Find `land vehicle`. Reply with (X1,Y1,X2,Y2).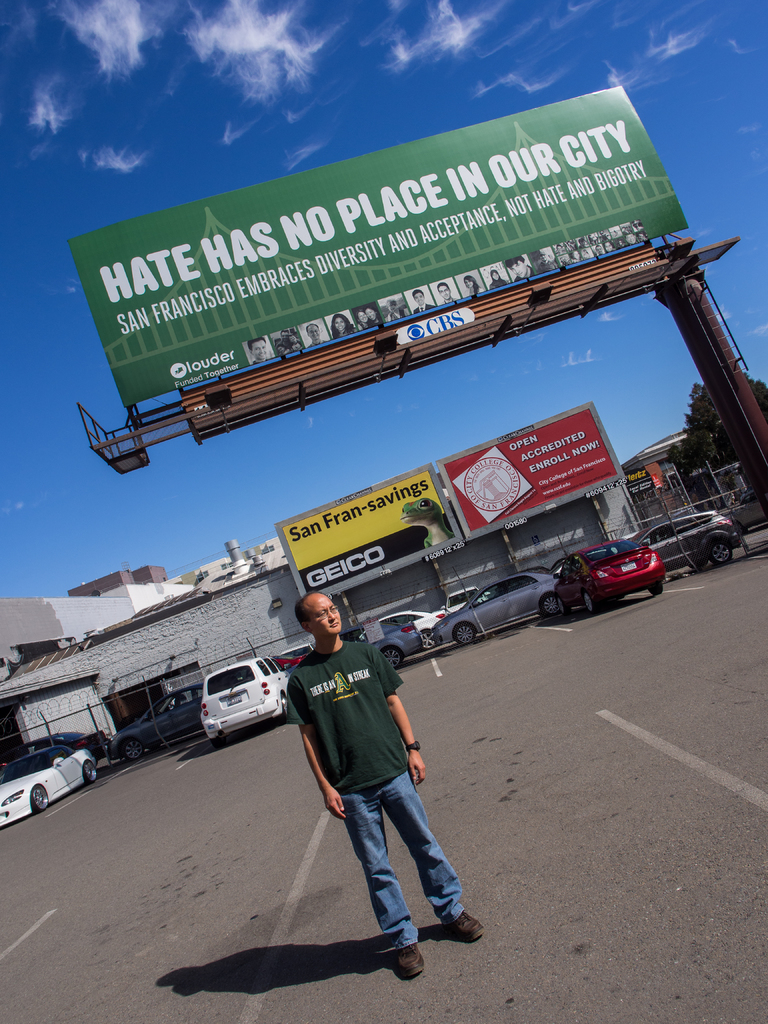
(639,506,744,574).
